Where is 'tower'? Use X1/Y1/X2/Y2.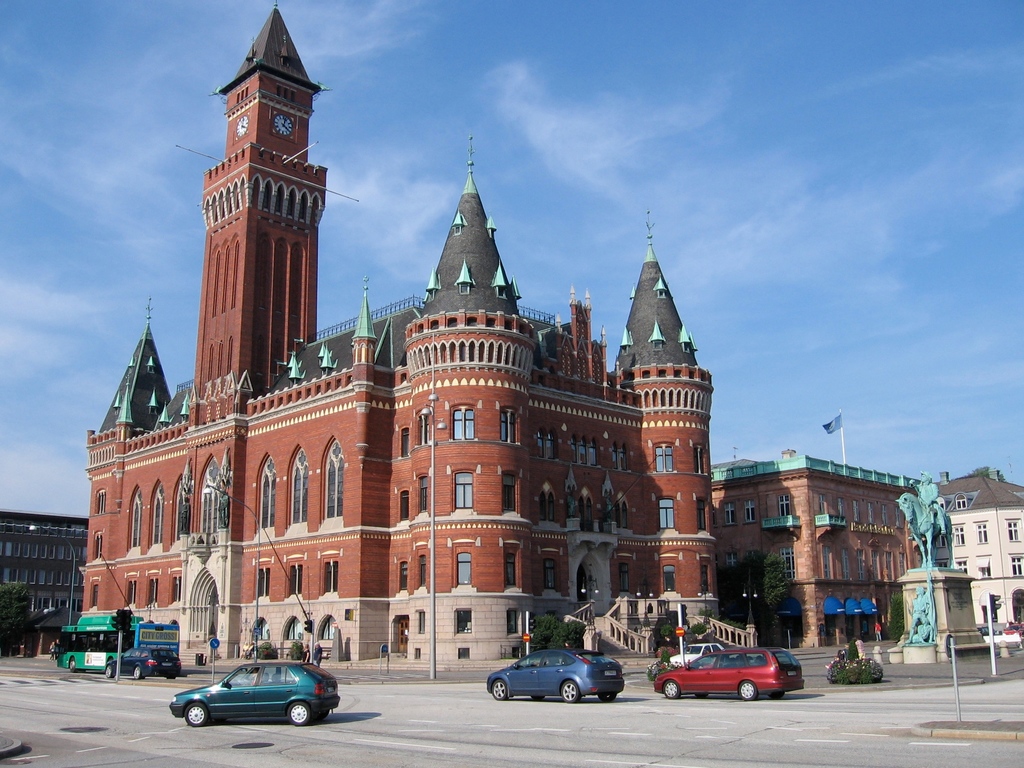
90/322/189/641.
